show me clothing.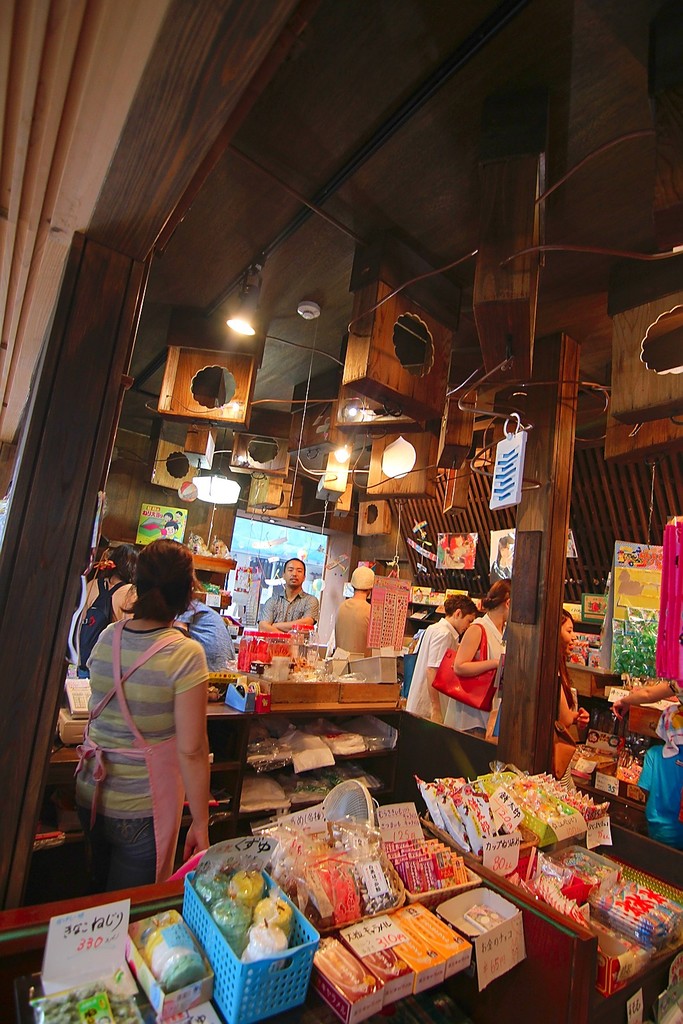
clothing is here: bbox=[75, 575, 136, 680].
